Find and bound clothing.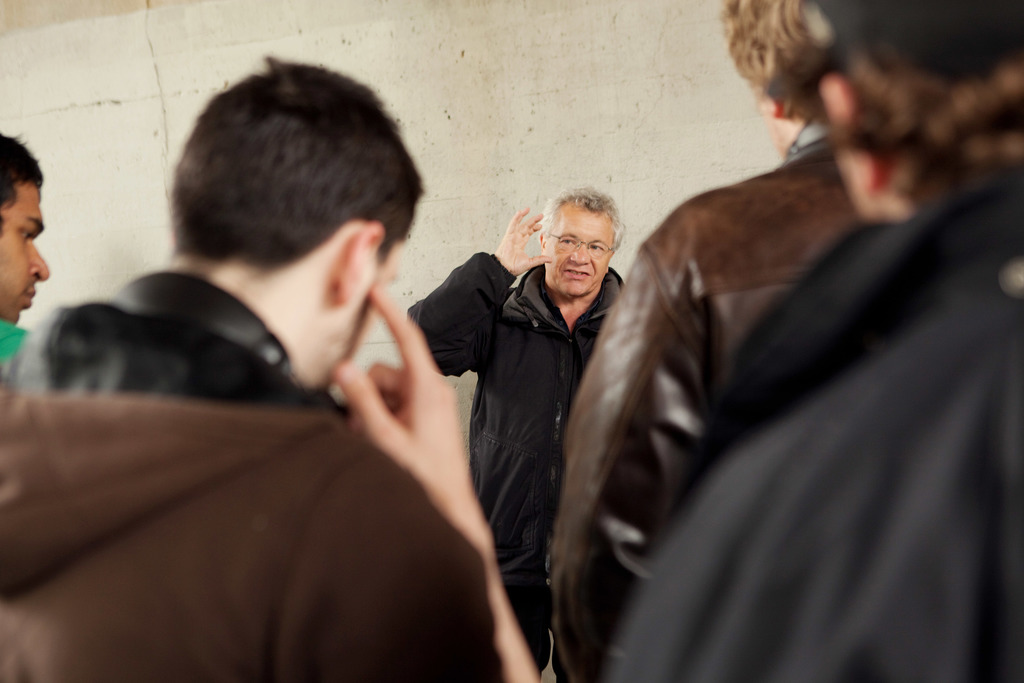
Bound: [x1=601, y1=168, x2=1023, y2=682].
